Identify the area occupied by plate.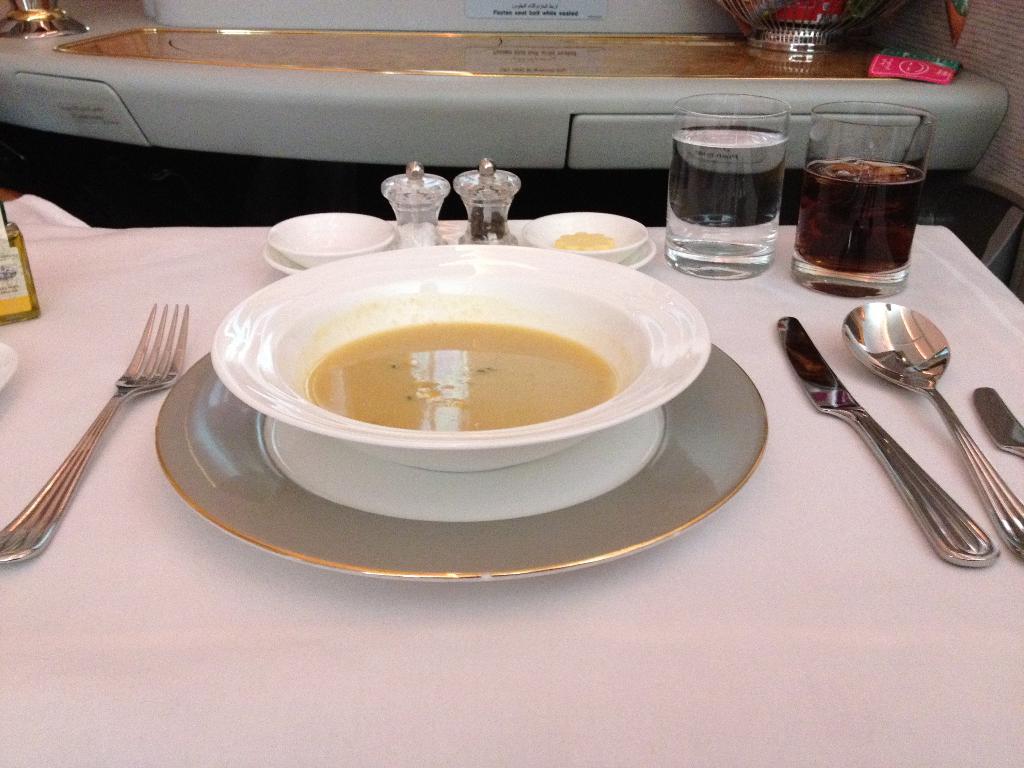
Area: bbox=(260, 232, 407, 277).
